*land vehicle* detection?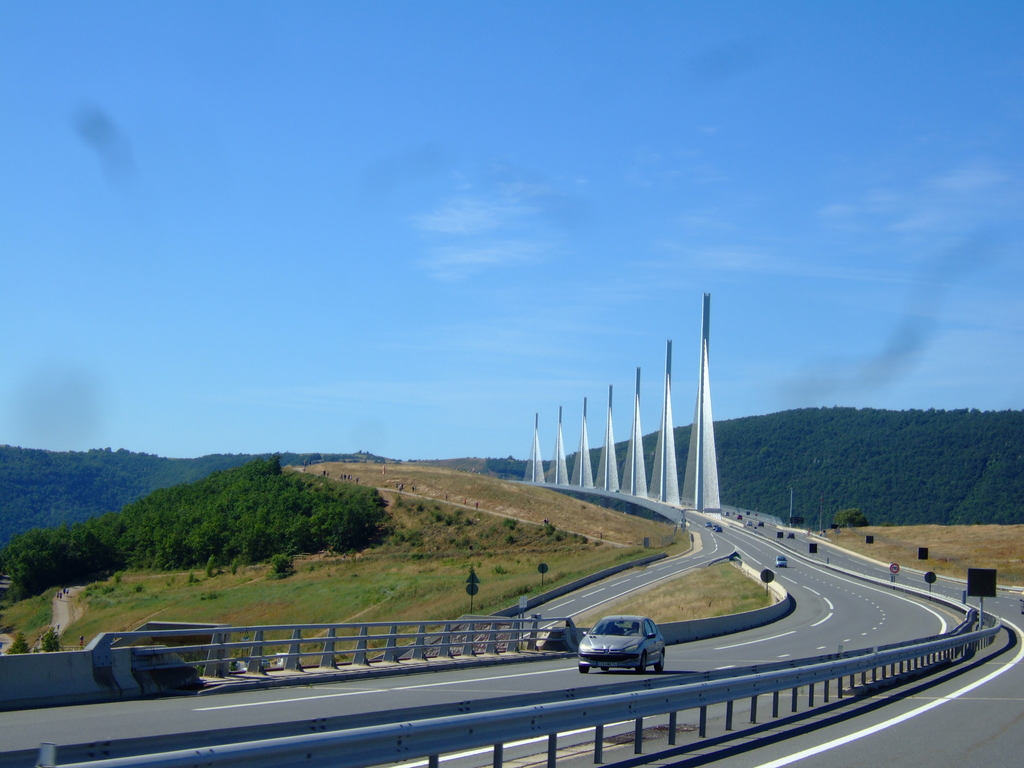
<bbox>718, 527, 723, 528</bbox>
